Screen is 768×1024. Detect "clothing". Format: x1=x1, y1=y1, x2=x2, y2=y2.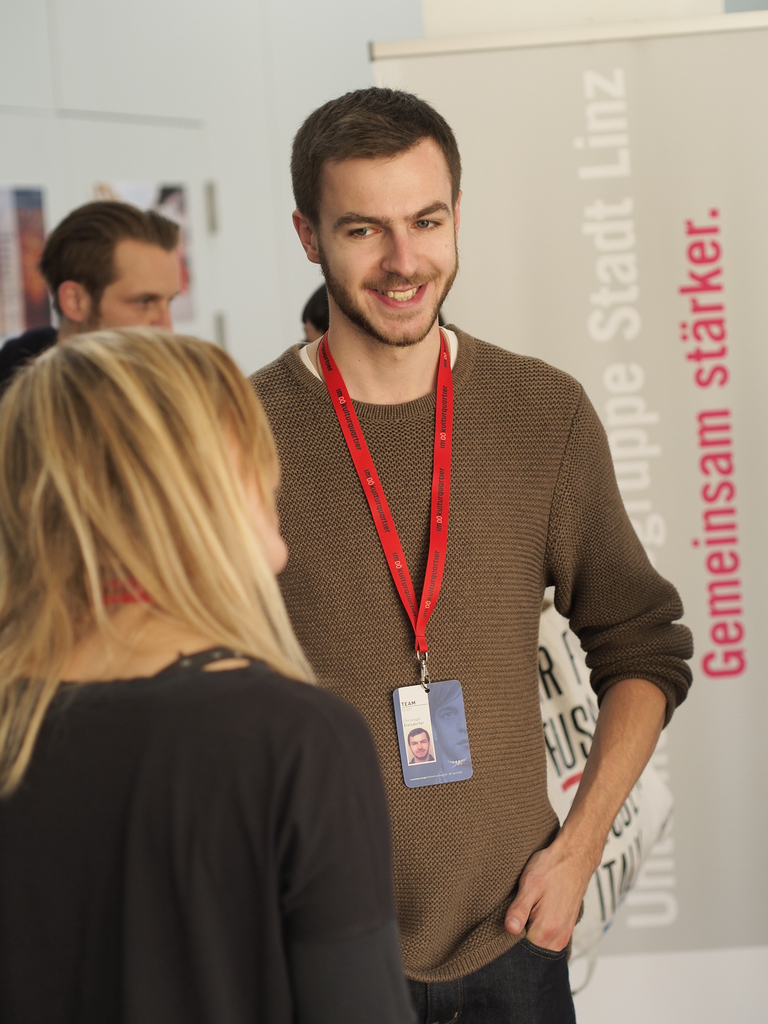
x1=1, y1=330, x2=76, y2=386.
